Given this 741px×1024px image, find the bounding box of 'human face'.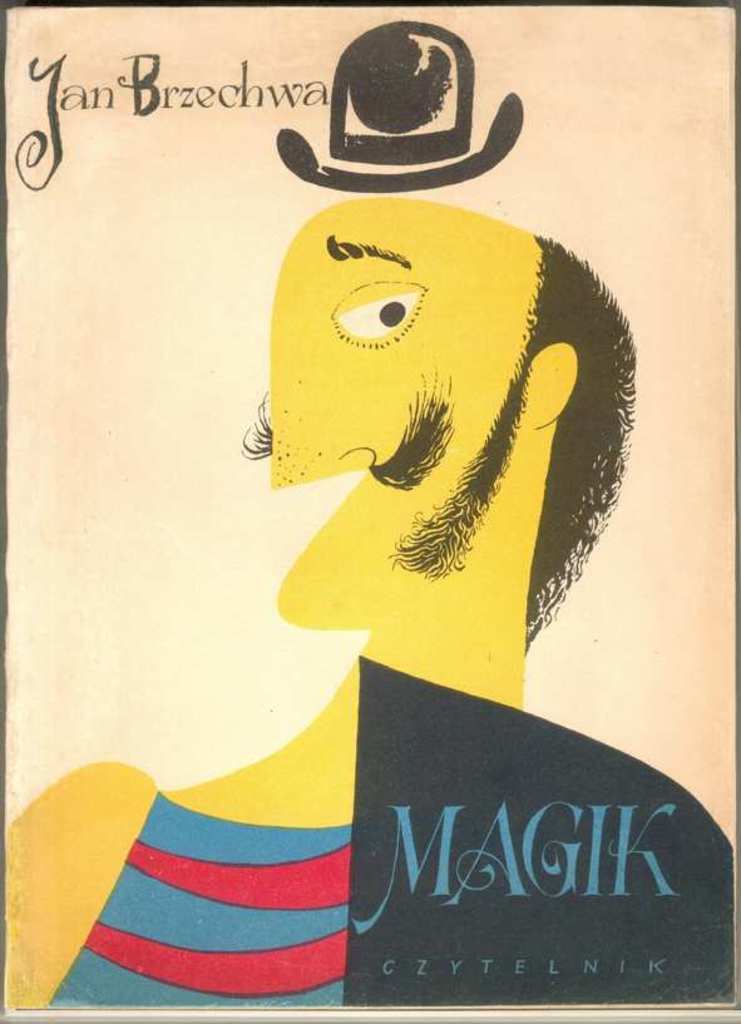
select_region(267, 194, 528, 627).
